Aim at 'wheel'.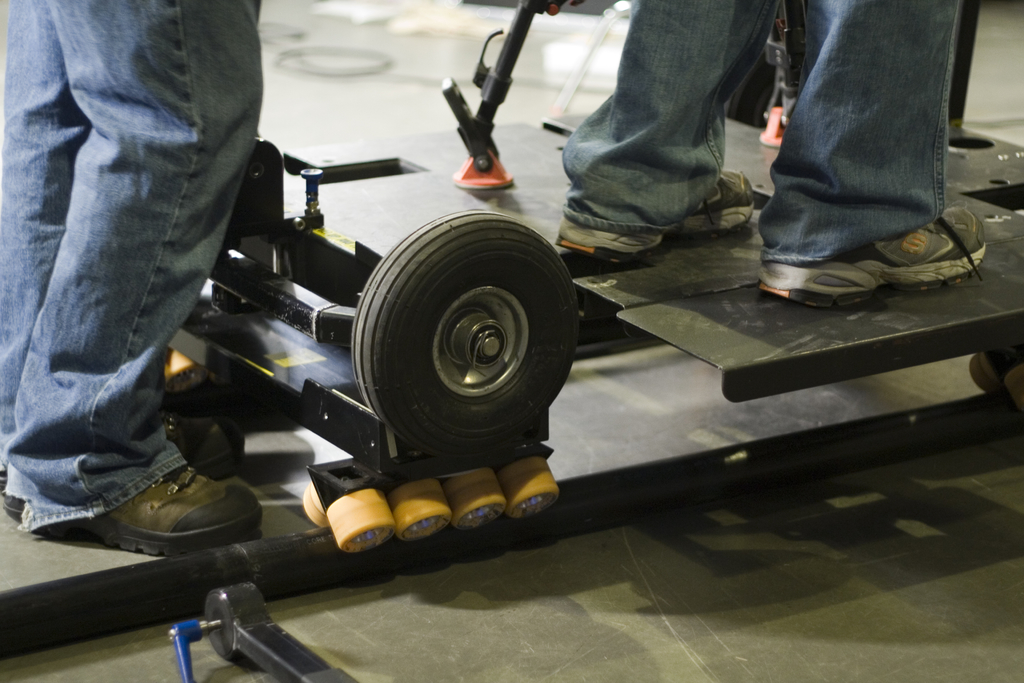
Aimed at BBox(302, 483, 331, 525).
